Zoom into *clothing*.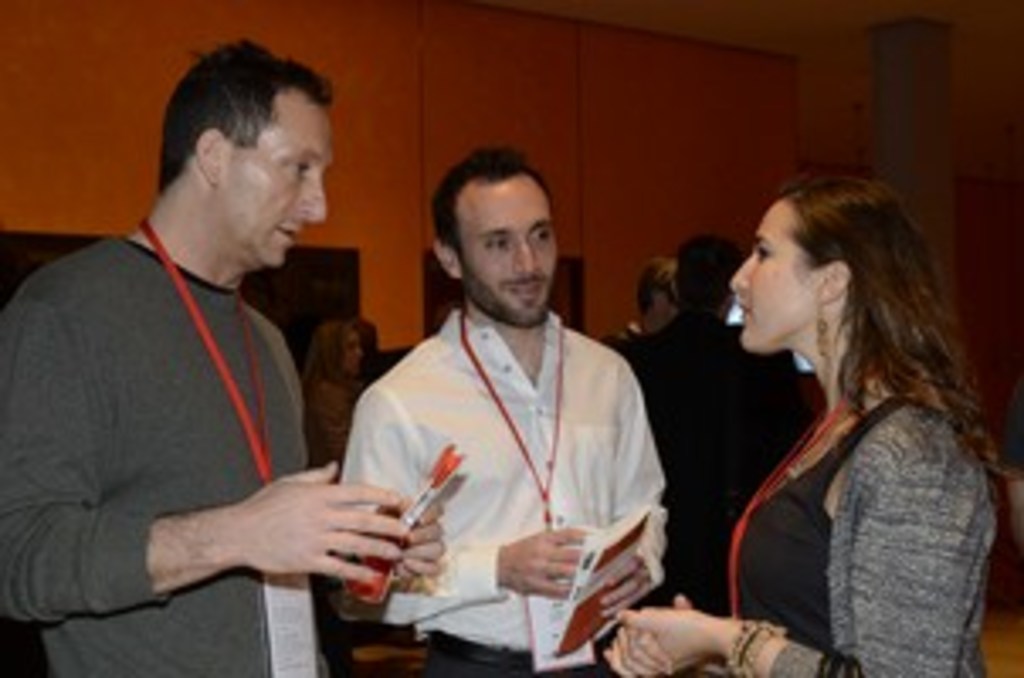
Zoom target: 0/237/329/675.
